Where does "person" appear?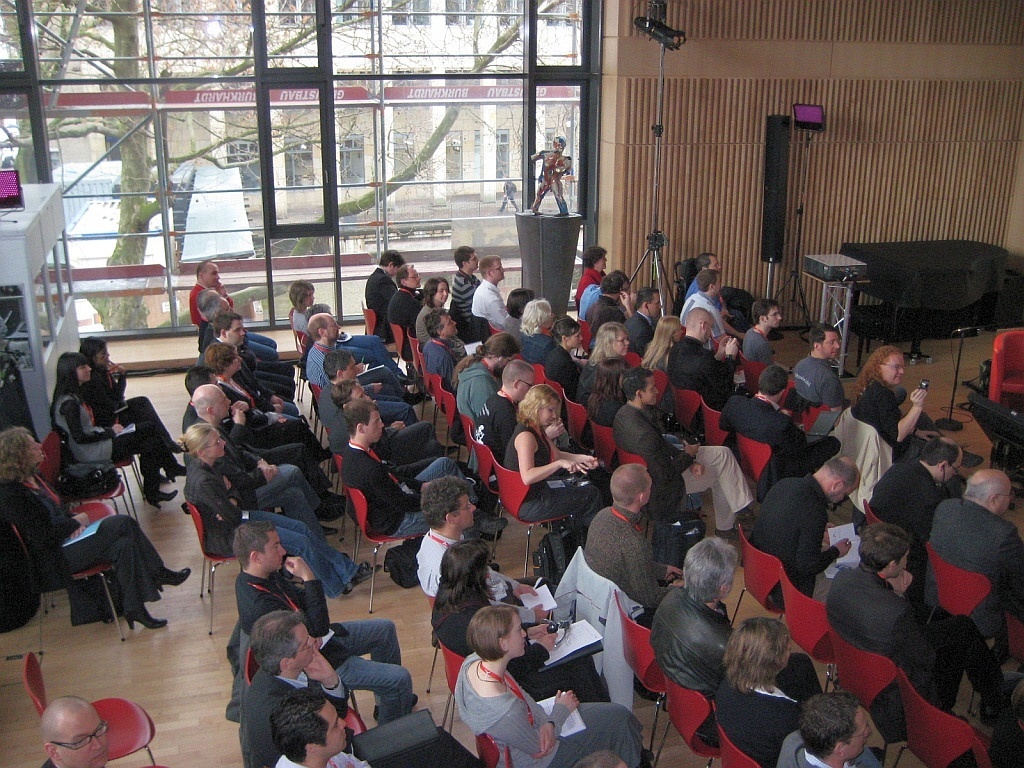
Appears at rect(434, 534, 609, 701).
